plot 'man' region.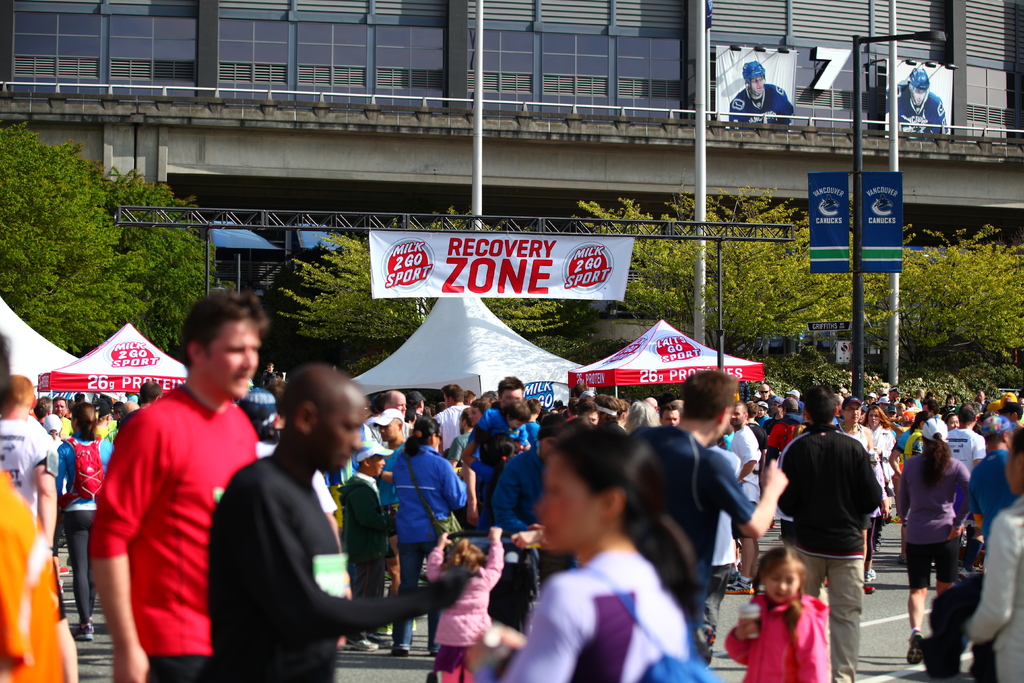
Plotted at <region>575, 400, 602, 427</region>.
